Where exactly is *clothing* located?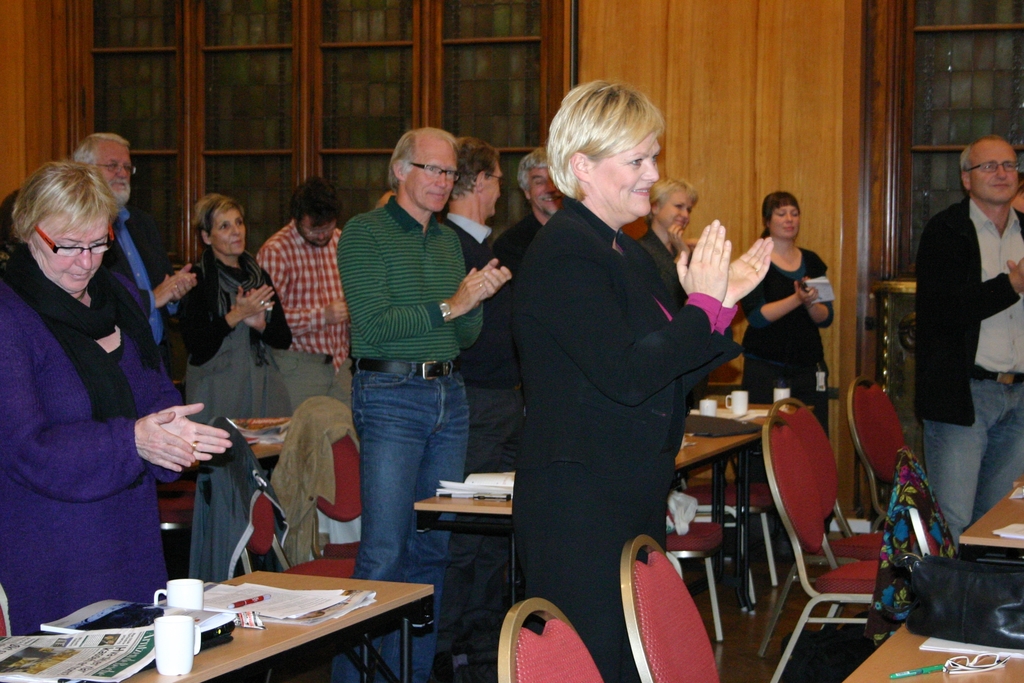
Its bounding box is pyautogui.locateOnScreen(915, 196, 1022, 531).
